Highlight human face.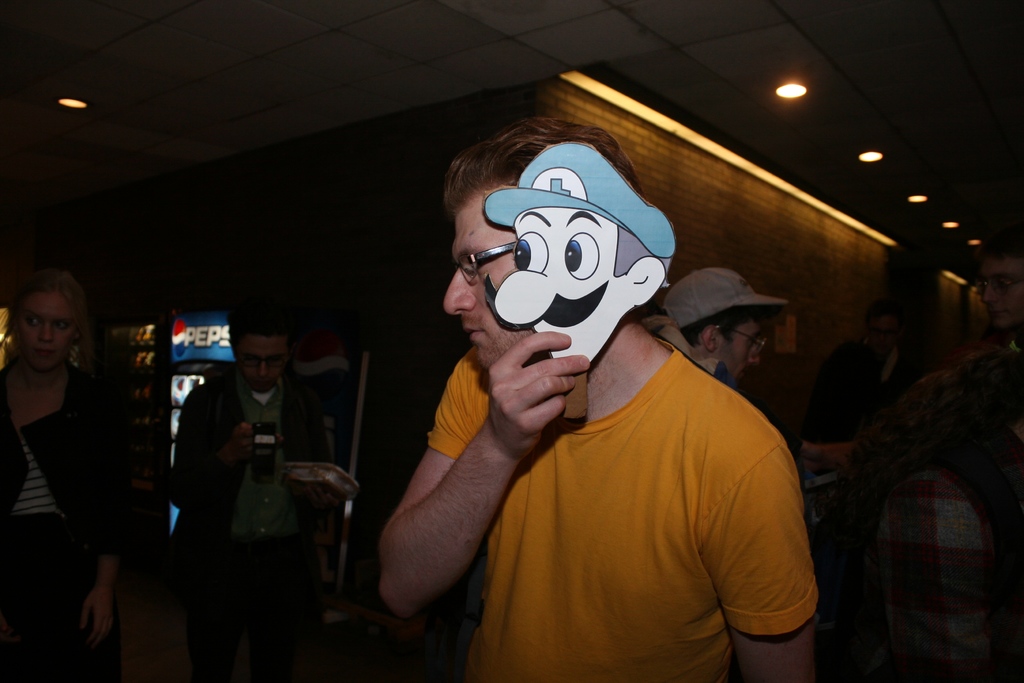
Highlighted region: detection(708, 315, 760, 375).
